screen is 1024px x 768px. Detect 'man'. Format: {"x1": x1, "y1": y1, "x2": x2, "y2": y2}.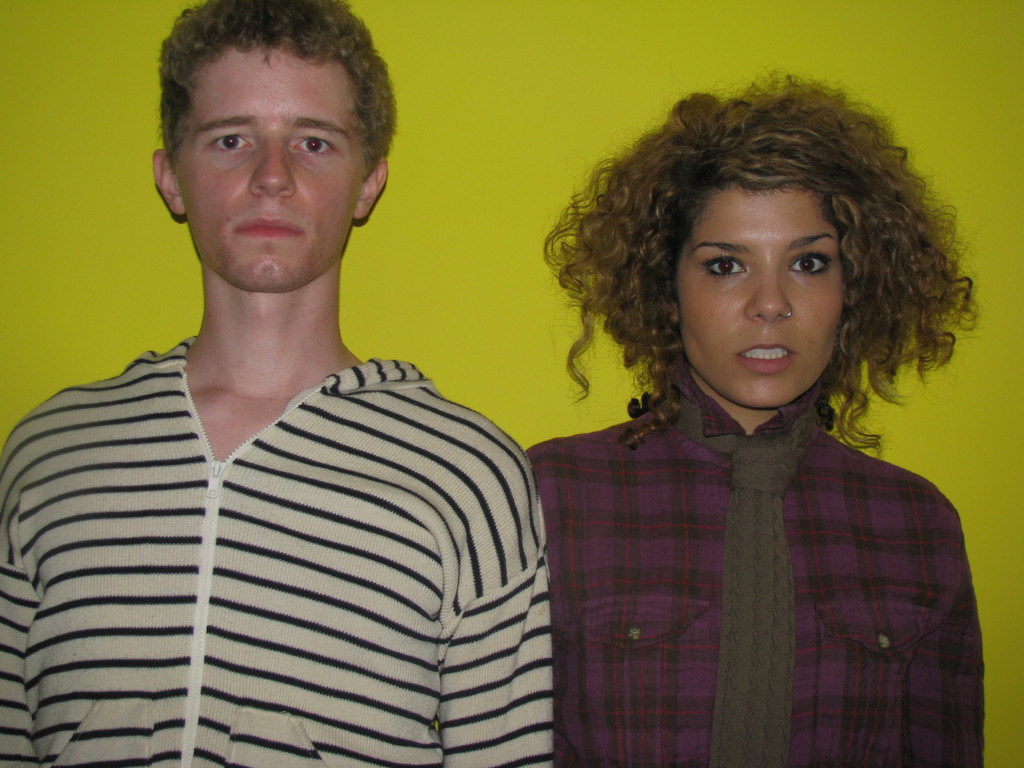
{"x1": 3, "y1": 3, "x2": 560, "y2": 765}.
